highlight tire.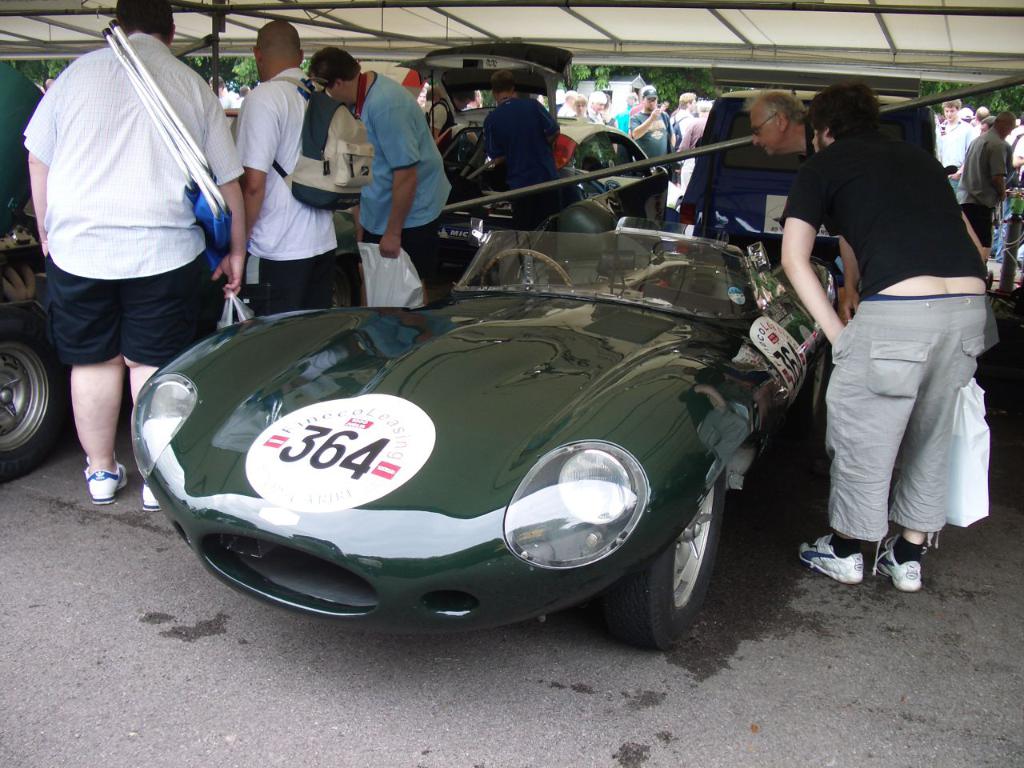
Highlighted region: box(0, 322, 66, 478).
